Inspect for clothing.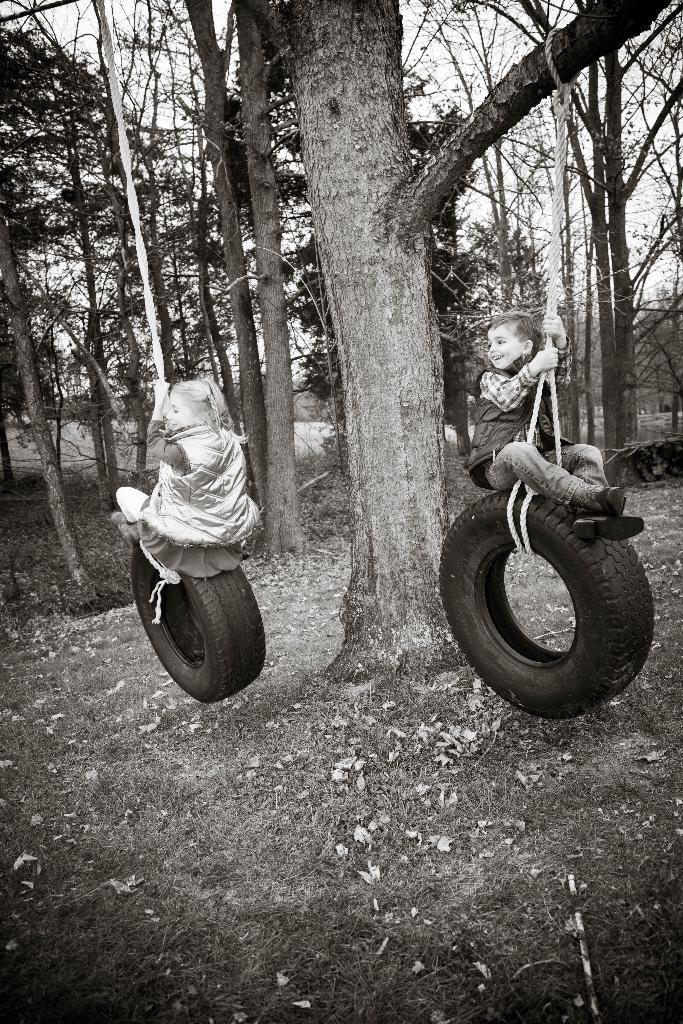
Inspection: BBox(491, 437, 607, 509).
